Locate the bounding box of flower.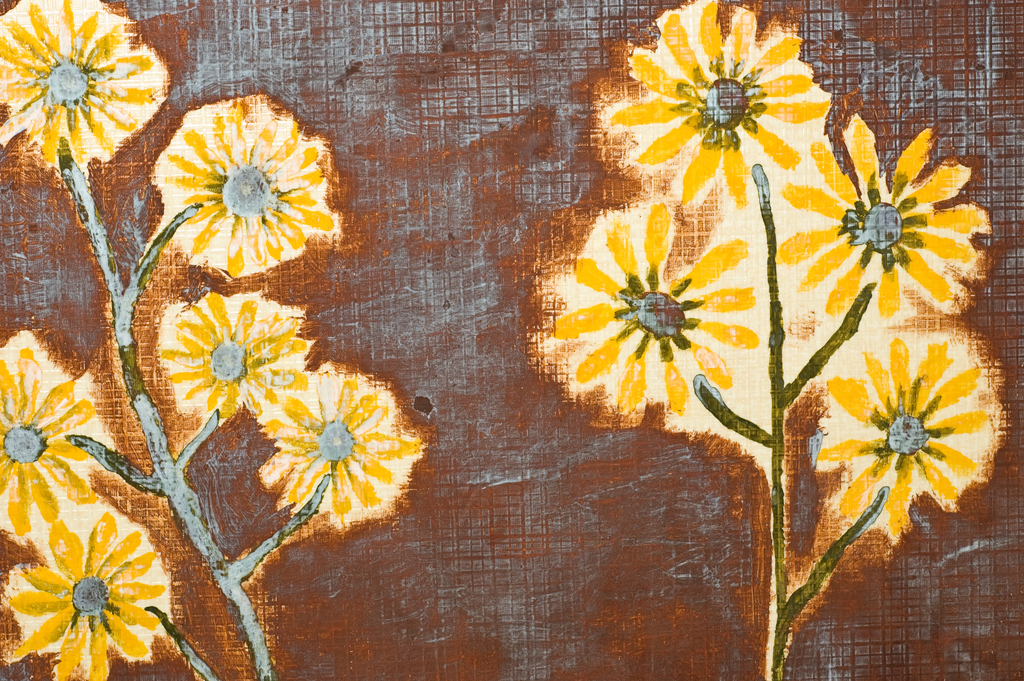
Bounding box: 260 368 424 529.
